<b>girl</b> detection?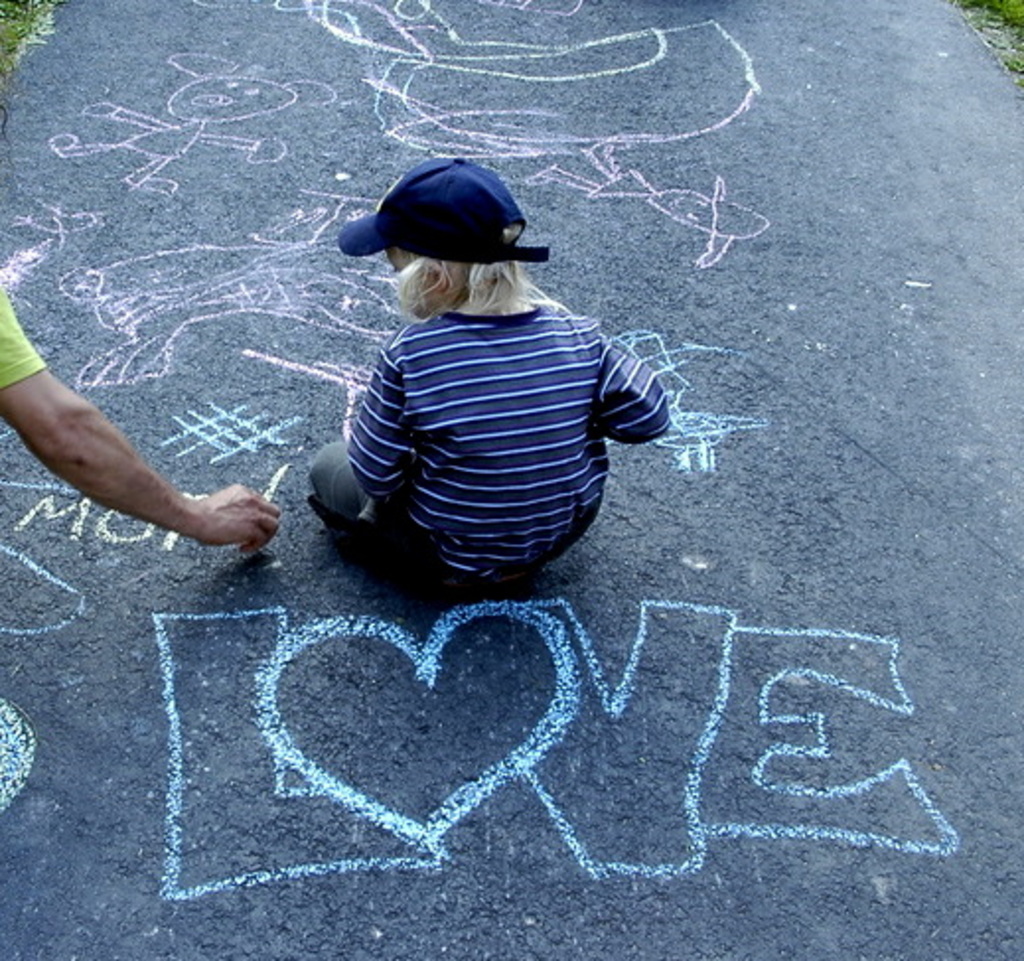
x1=308 y1=158 x2=671 y2=598
